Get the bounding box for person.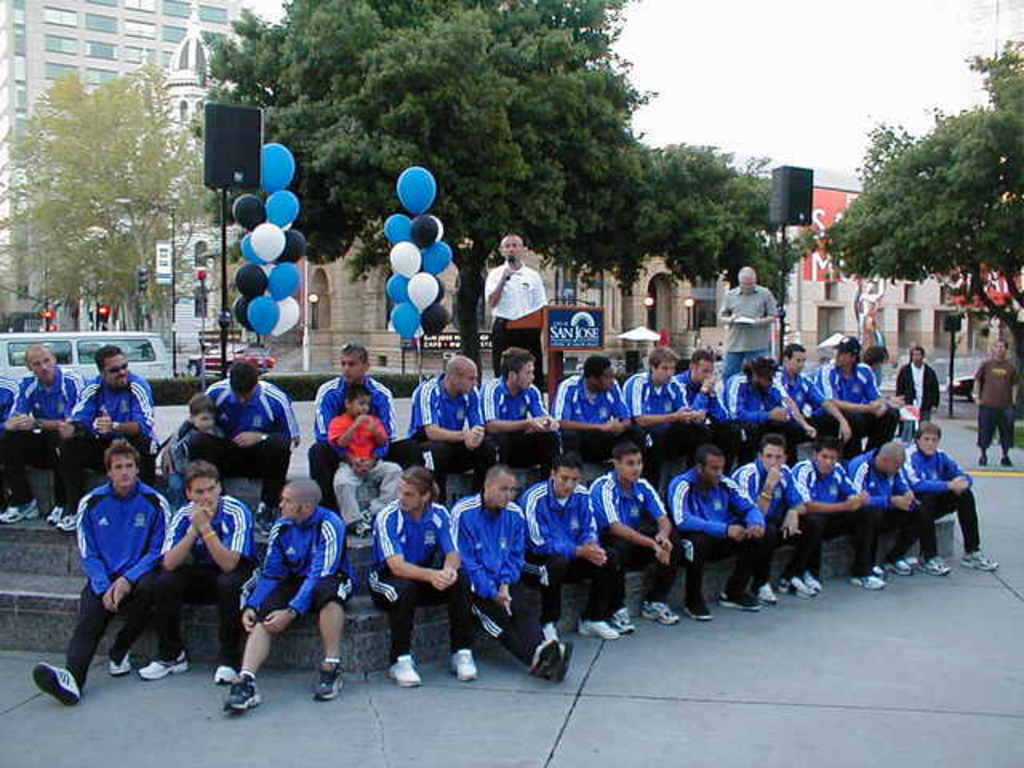
848:437:925:576.
